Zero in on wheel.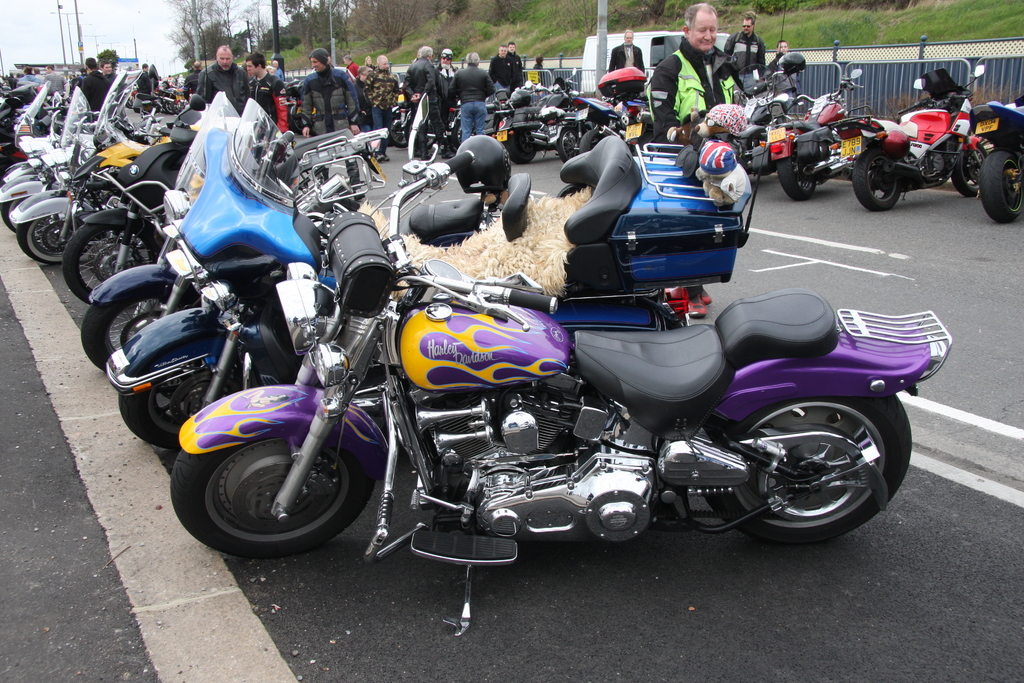
Zeroed in: pyautogui.locateOnScreen(116, 354, 269, 447).
